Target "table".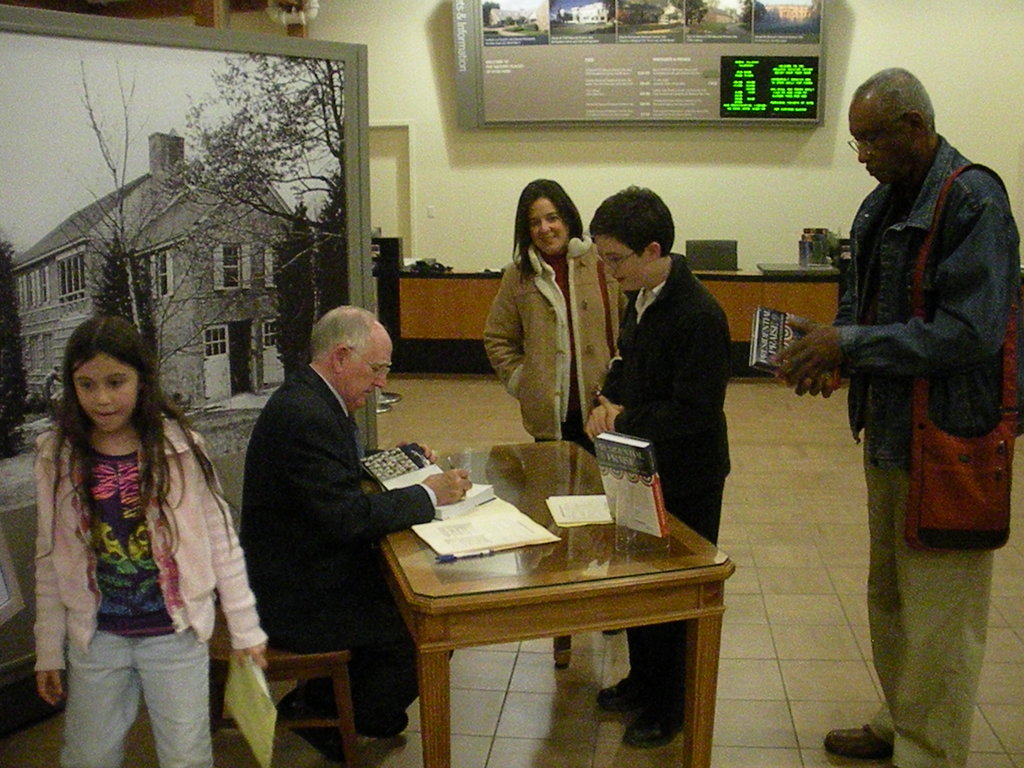
Target region: left=362, top=440, right=732, bottom=767.
